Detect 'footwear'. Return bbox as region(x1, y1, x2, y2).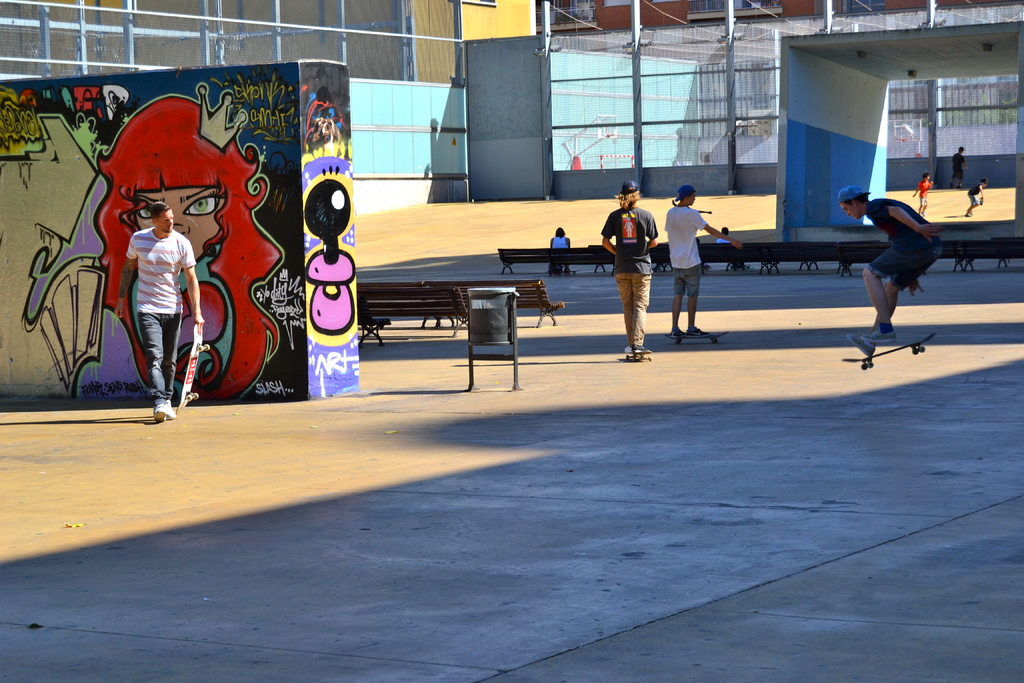
region(154, 403, 165, 424).
